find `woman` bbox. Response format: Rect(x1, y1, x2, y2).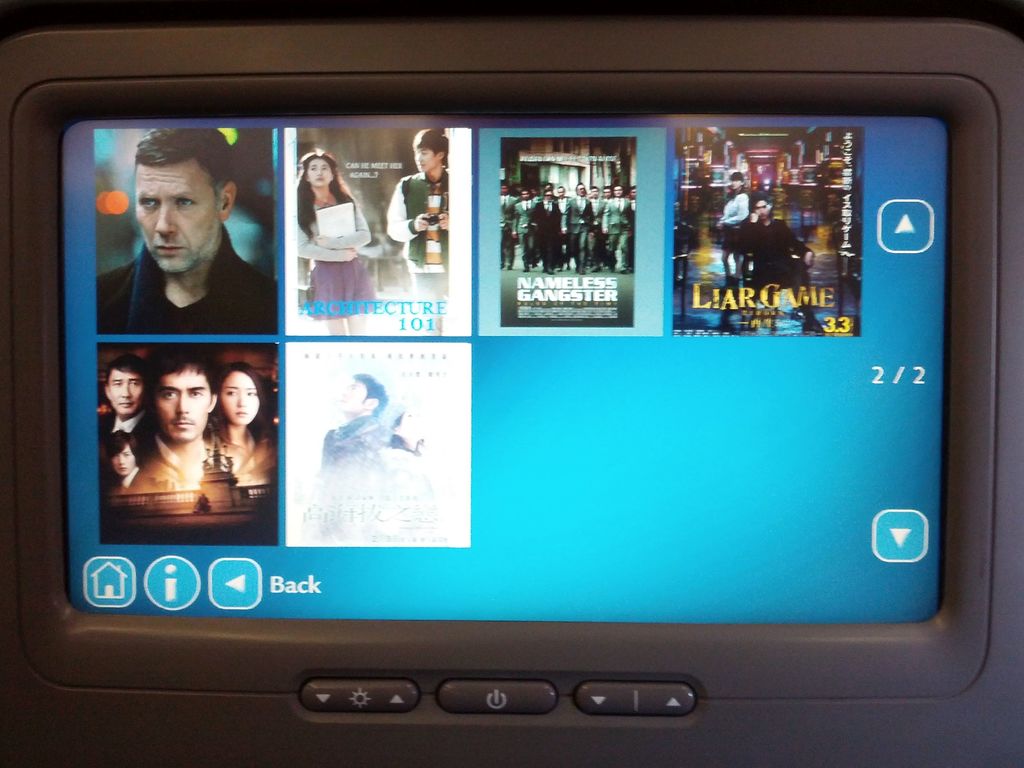
Rect(296, 142, 378, 335).
